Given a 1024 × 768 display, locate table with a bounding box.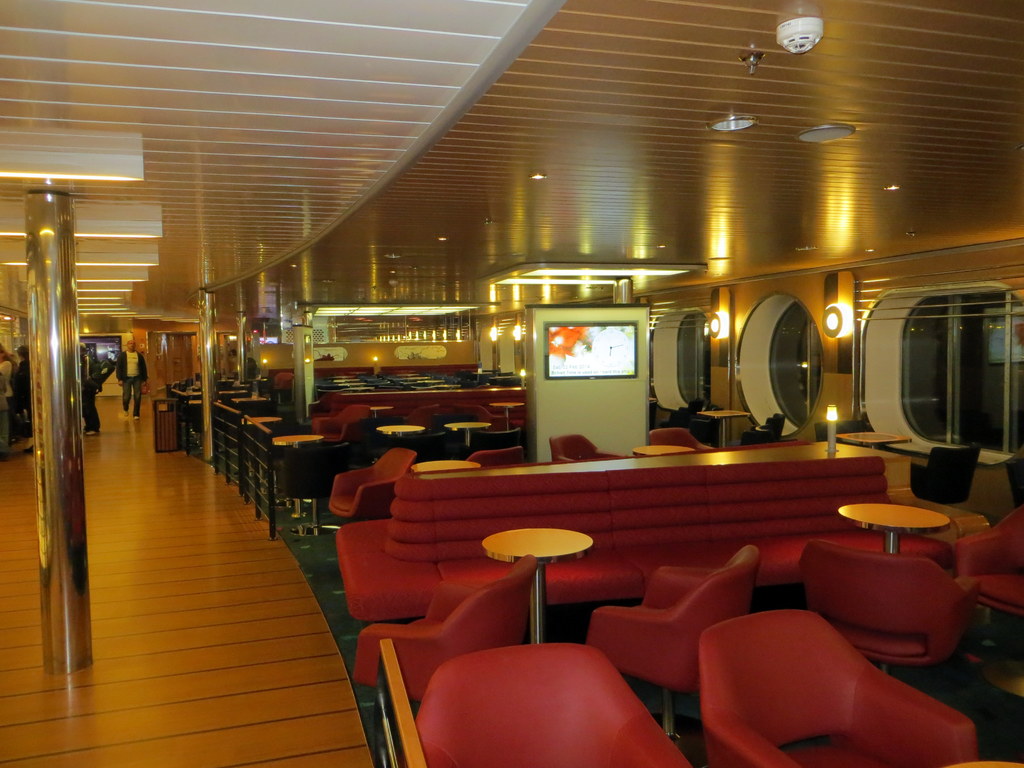
Located: [left=483, top=524, right=595, bottom=652].
